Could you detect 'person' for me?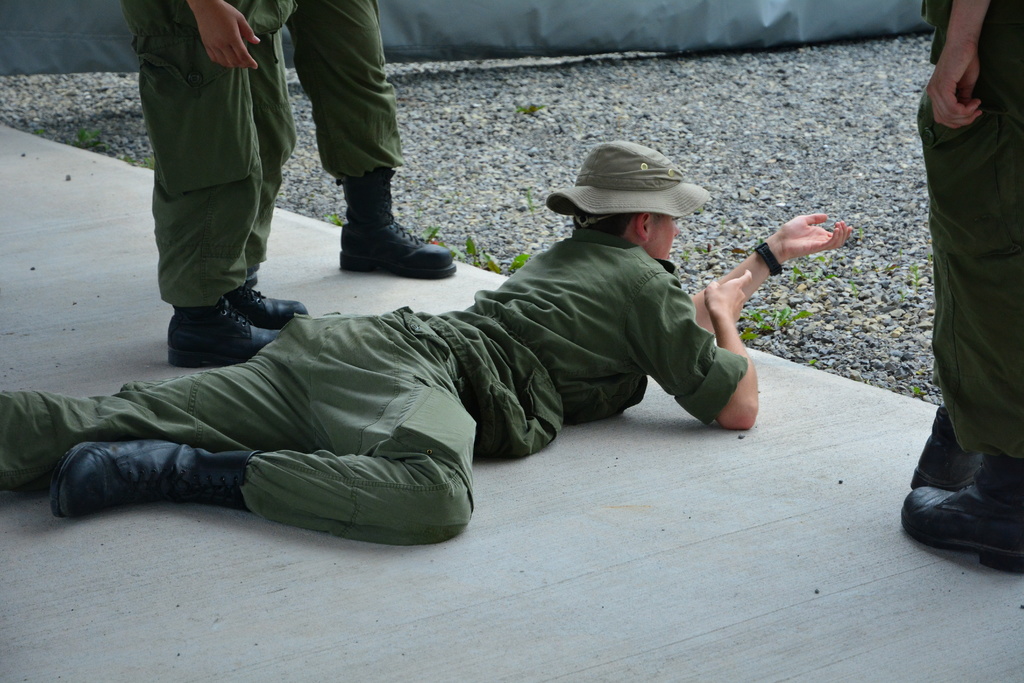
Detection result: l=121, t=0, r=310, b=368.
